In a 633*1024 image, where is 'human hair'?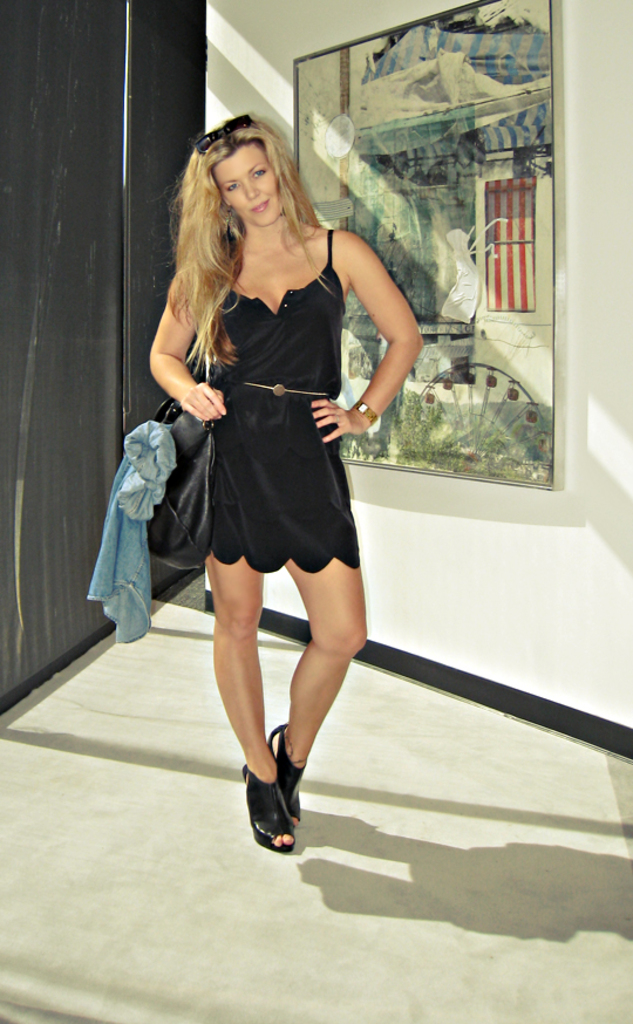
{"x1": 168, "y1": 110, "x2": 327, "y2": 320}.
